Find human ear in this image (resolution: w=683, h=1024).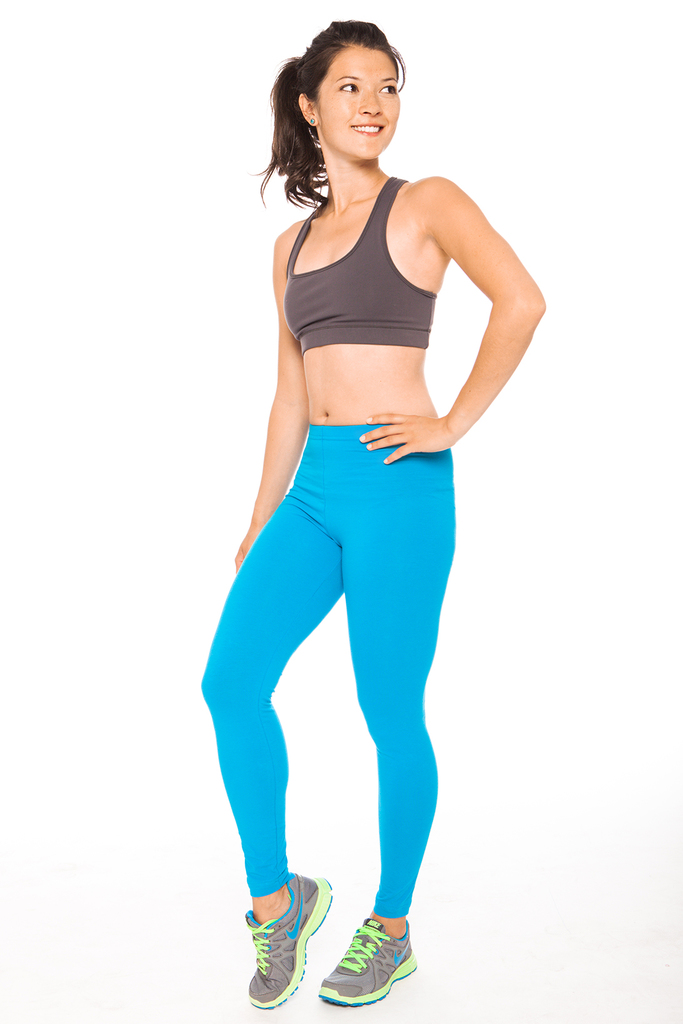
<box>295,90,322,127</box>.
